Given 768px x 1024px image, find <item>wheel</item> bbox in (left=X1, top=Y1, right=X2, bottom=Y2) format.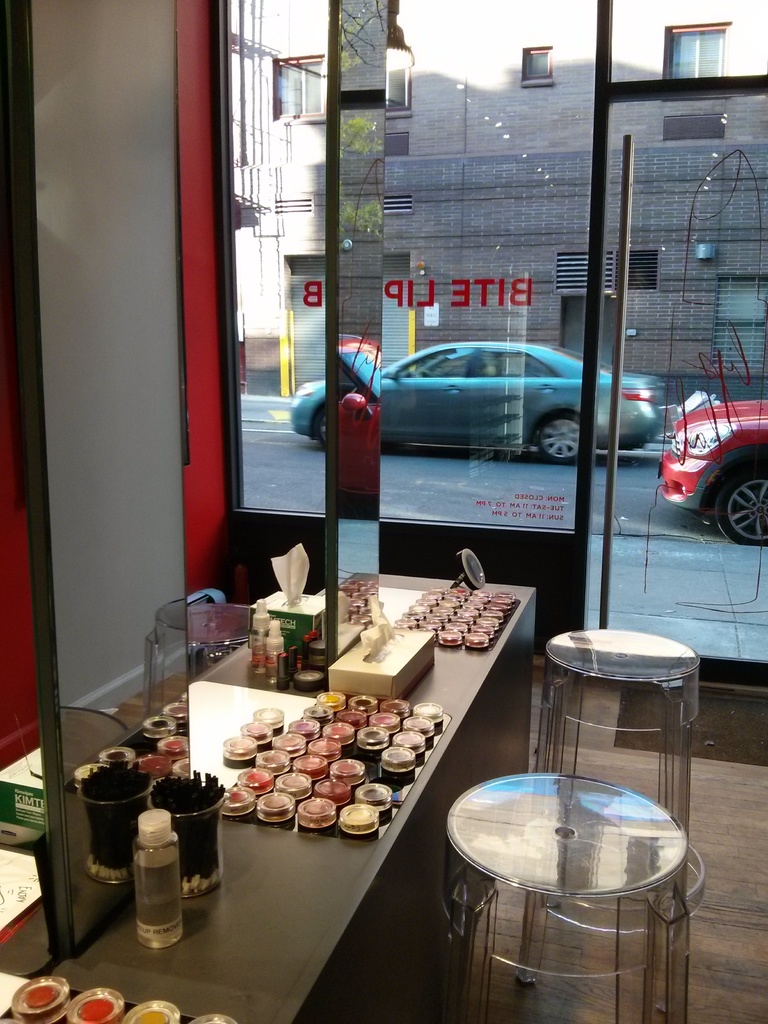
(left=317, top=409, right=325, bottom=463).
